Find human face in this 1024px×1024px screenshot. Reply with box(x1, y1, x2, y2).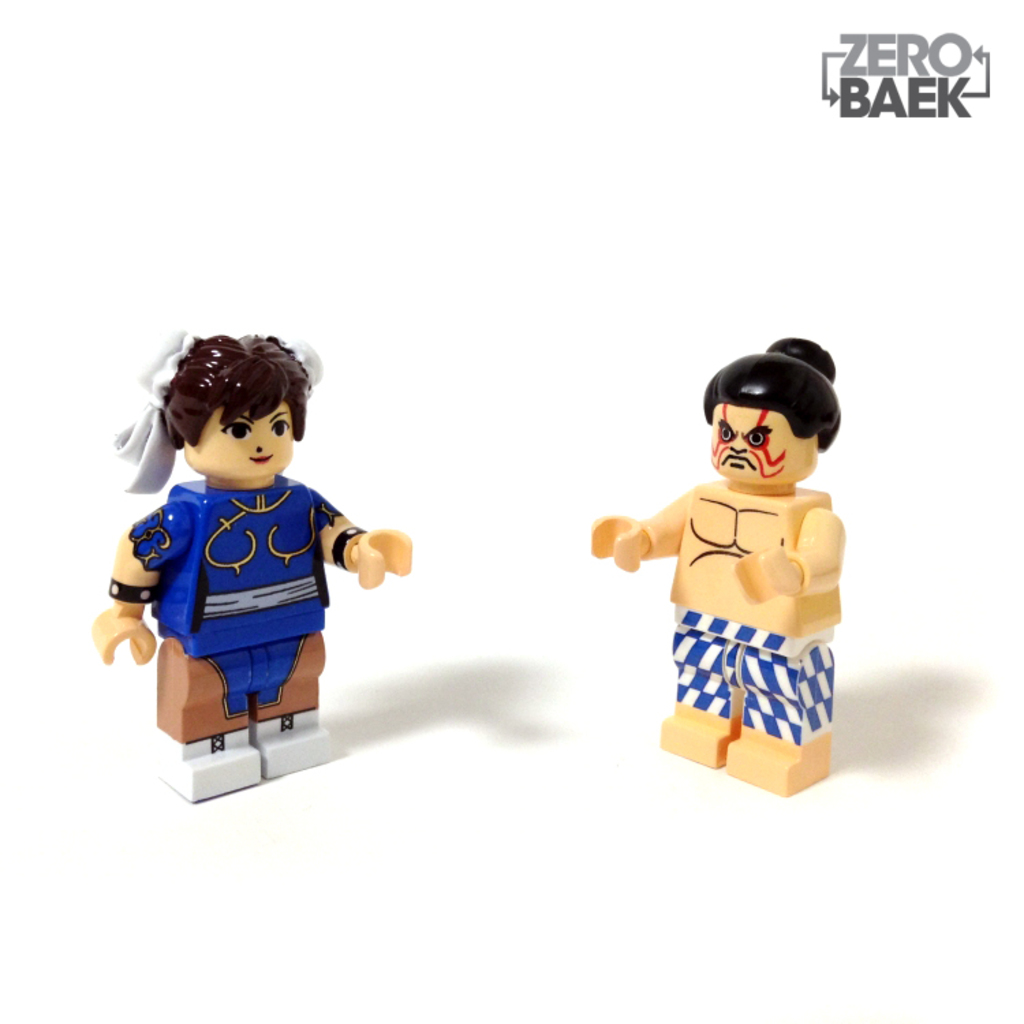
box(709, 397, 818, 486).
